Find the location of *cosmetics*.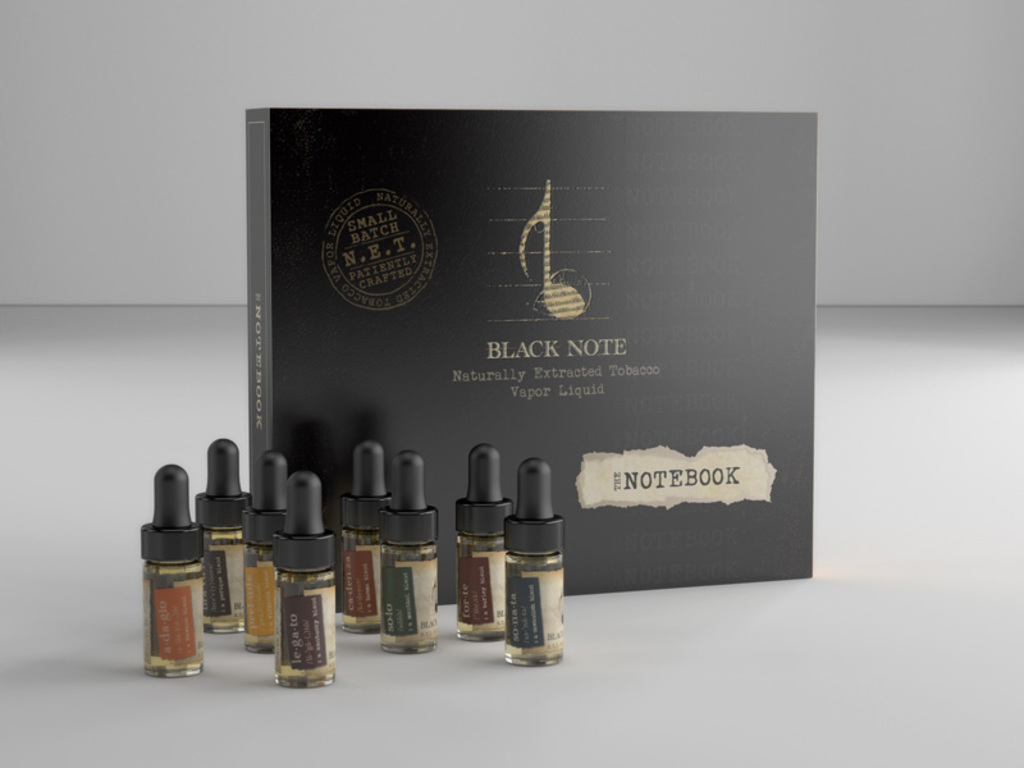
Location: left=274, top=471, right=339, bottom=690.
